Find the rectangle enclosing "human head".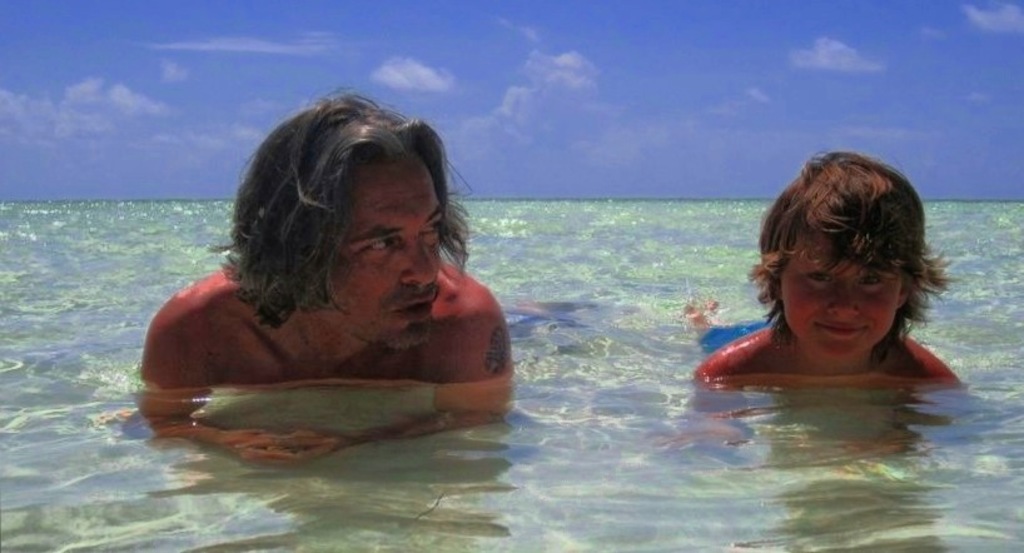
region(209, 84, 468, 352).
